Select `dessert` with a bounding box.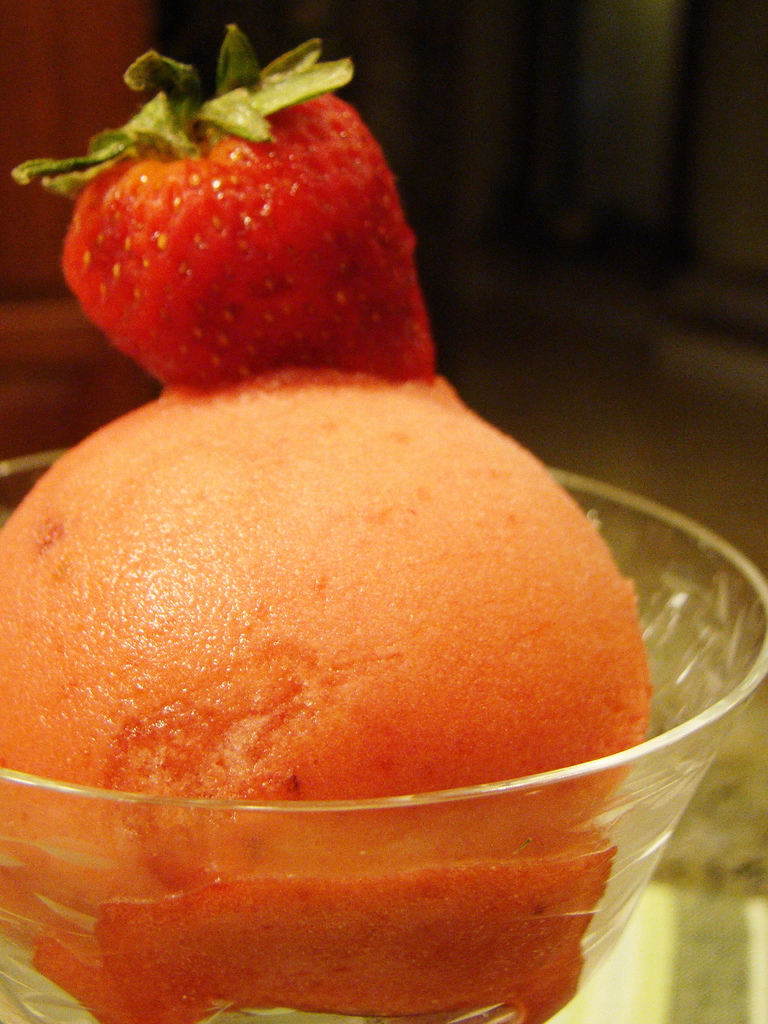
[x1=24, y1=226, x2=680, y2=1016].
